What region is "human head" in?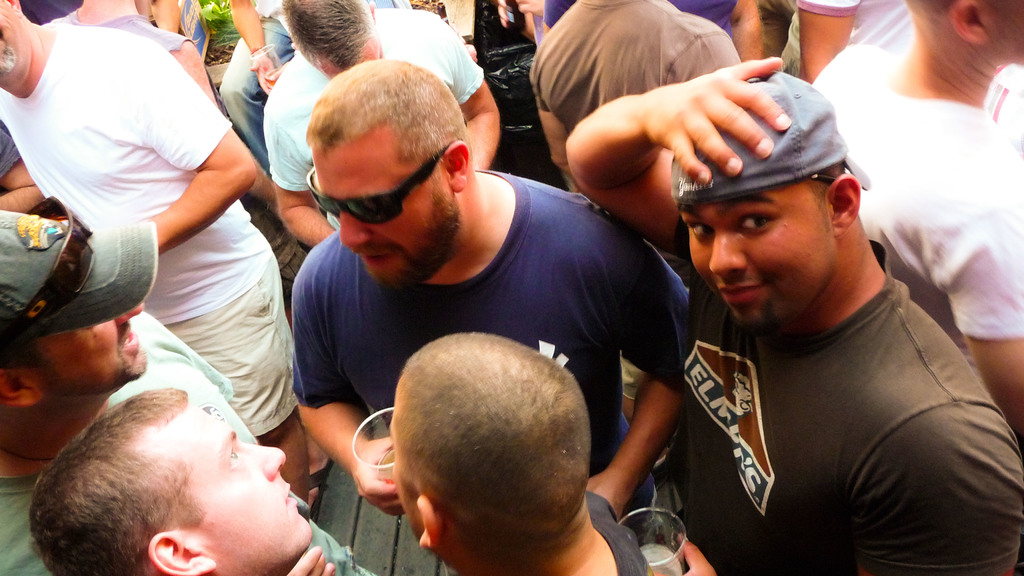
(x1=384, y1=335, x2=596, y2=554).
